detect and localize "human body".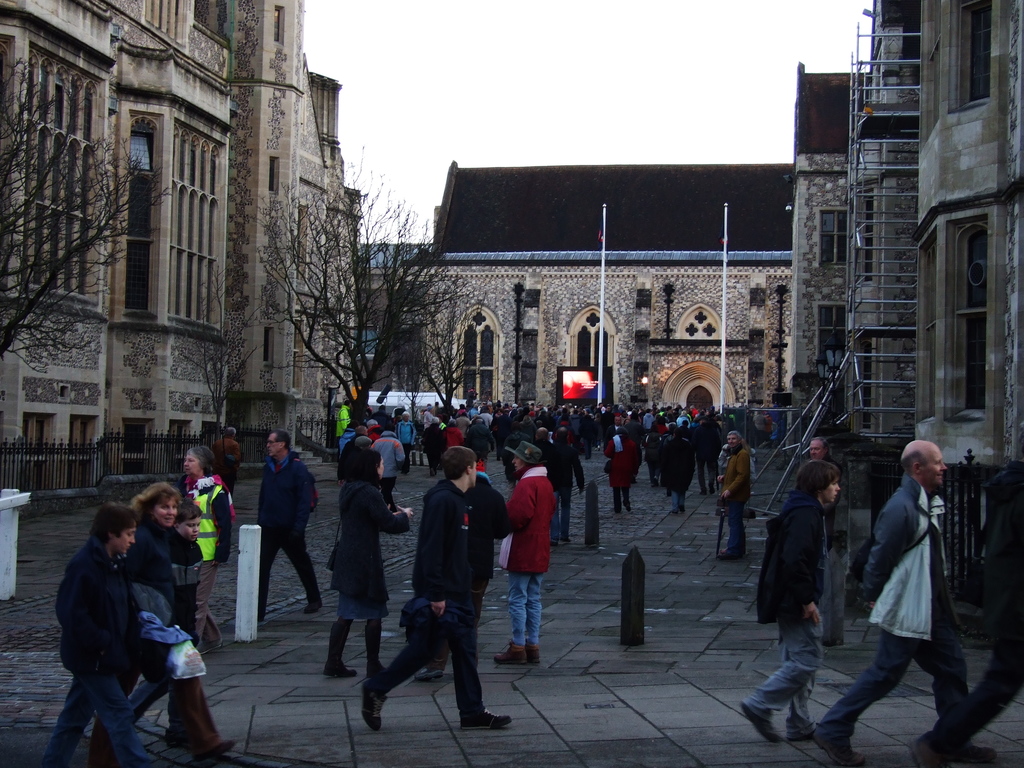
Localized at box(534, 429, 552, 467).
